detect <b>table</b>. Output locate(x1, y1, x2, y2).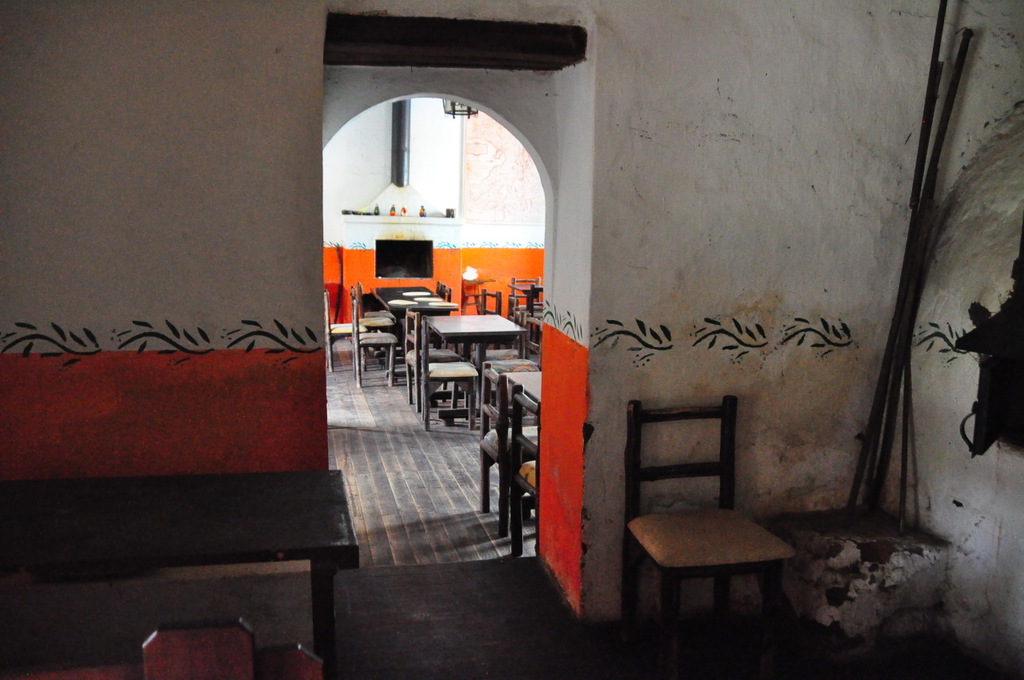
locate(0, 470, 362, 660).
